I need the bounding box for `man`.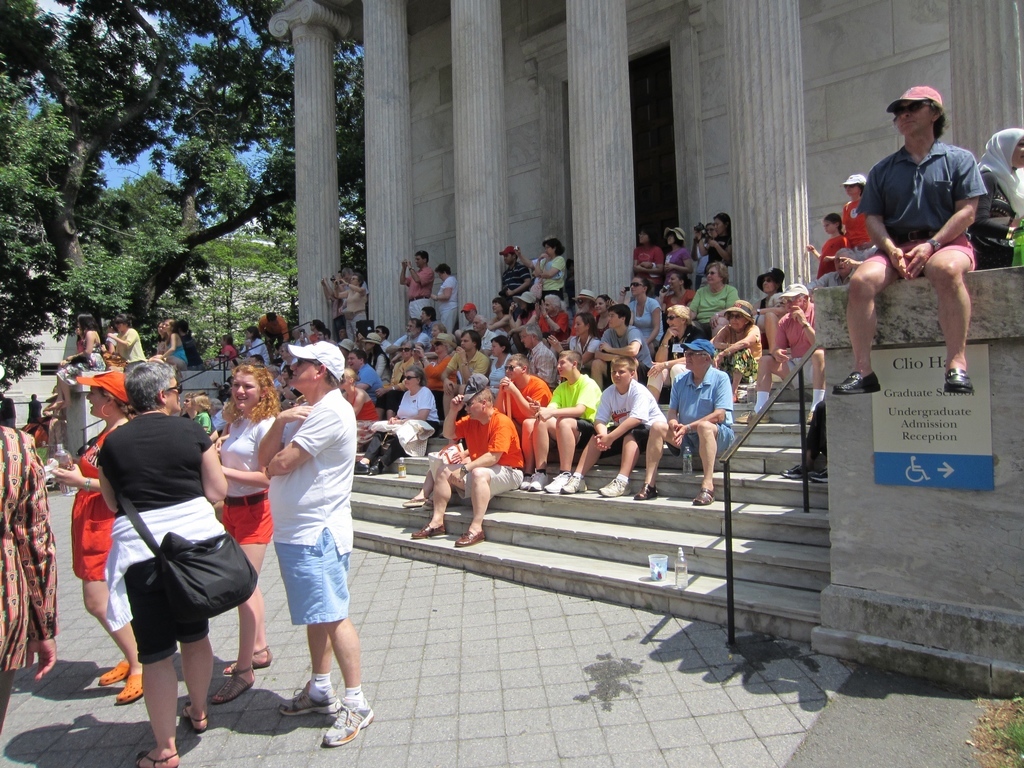
Here it is: box=[257, 339, 378, 743].
